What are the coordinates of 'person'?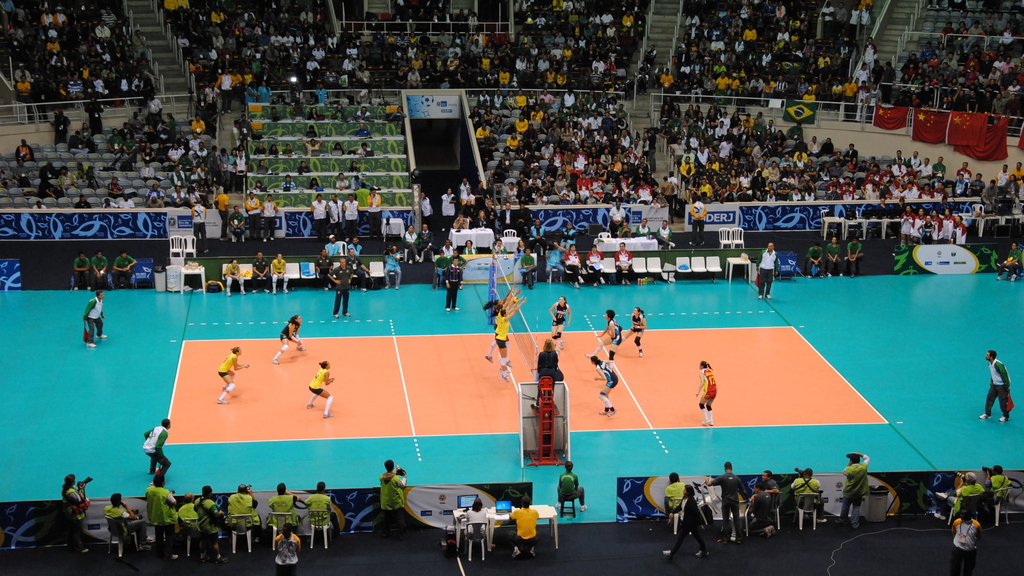
804/244/826/279.
